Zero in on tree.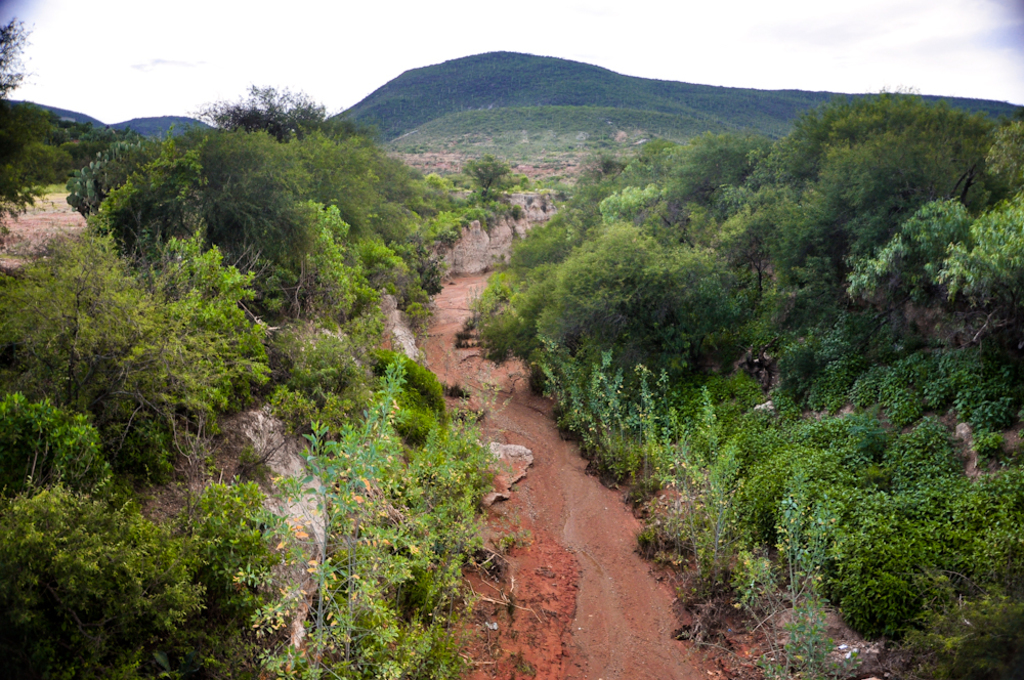
Zeroed in: 522:225:712:378.
